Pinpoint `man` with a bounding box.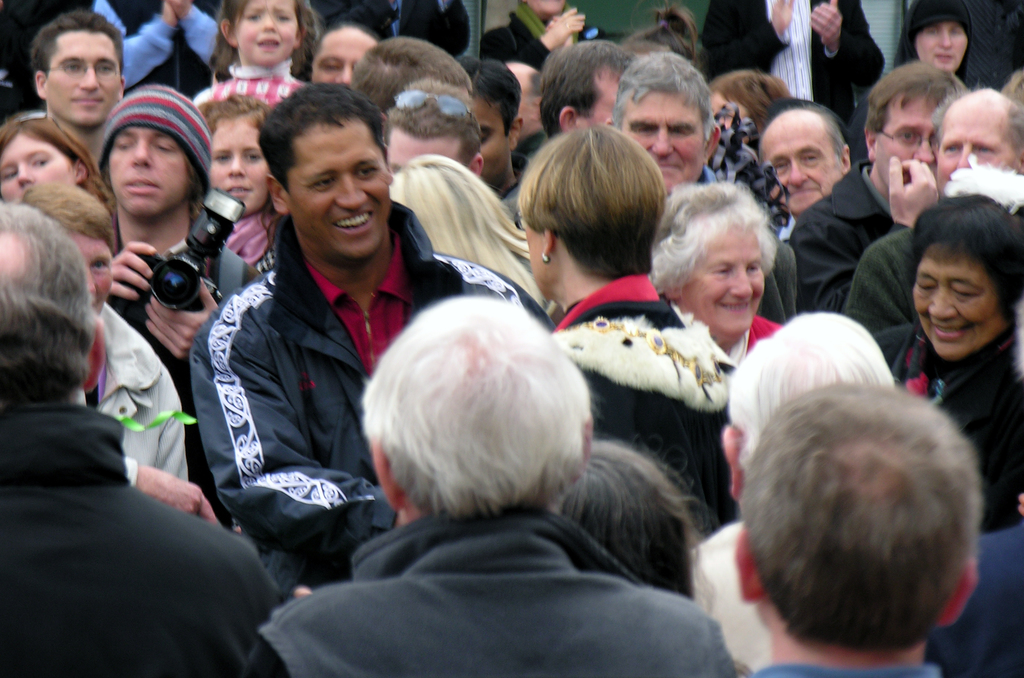
left=350, top=33, right=473, bottom=113.
